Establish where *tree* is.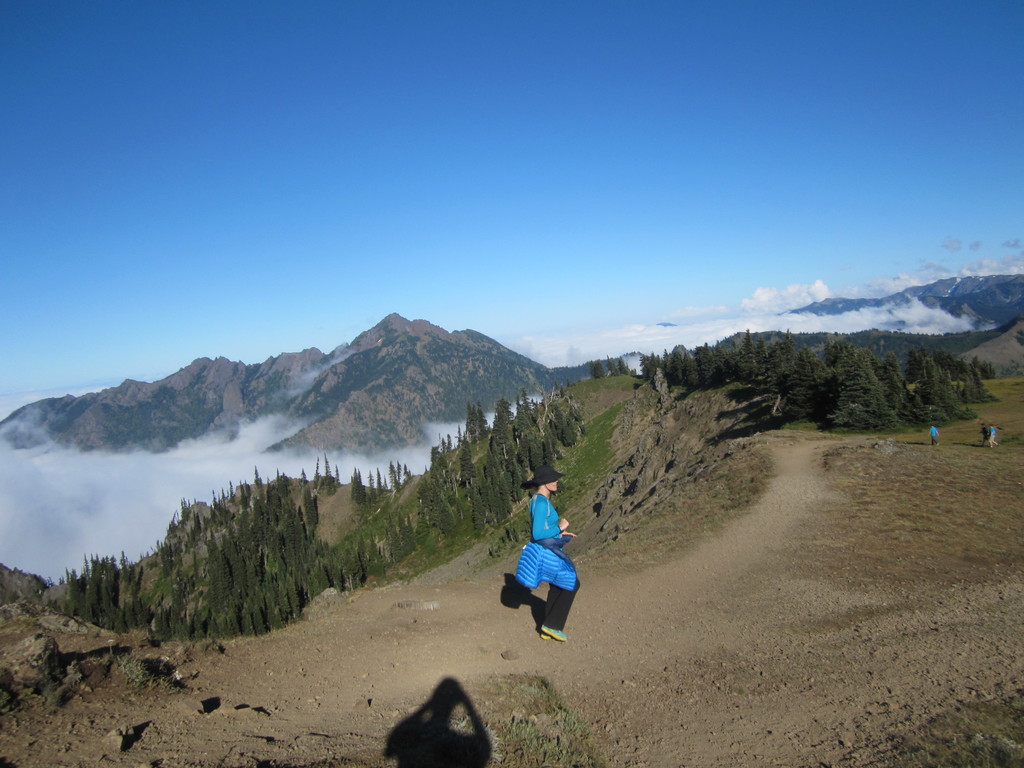
Established at rect(321, 455, 337, 496).
